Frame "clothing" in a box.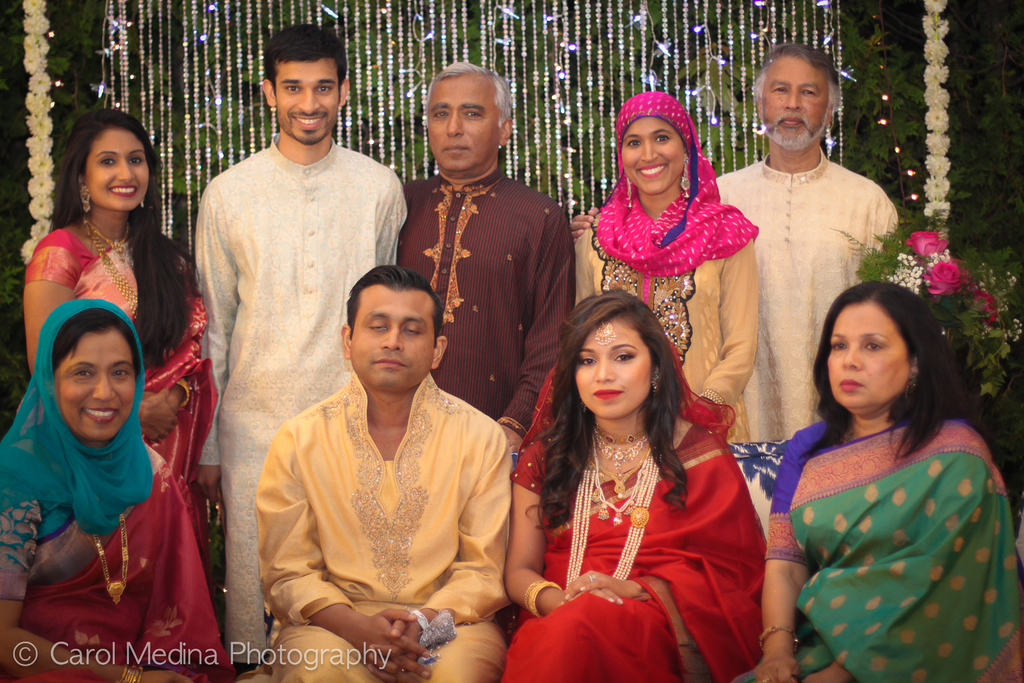
BBox(199, 128, 430, 682).
